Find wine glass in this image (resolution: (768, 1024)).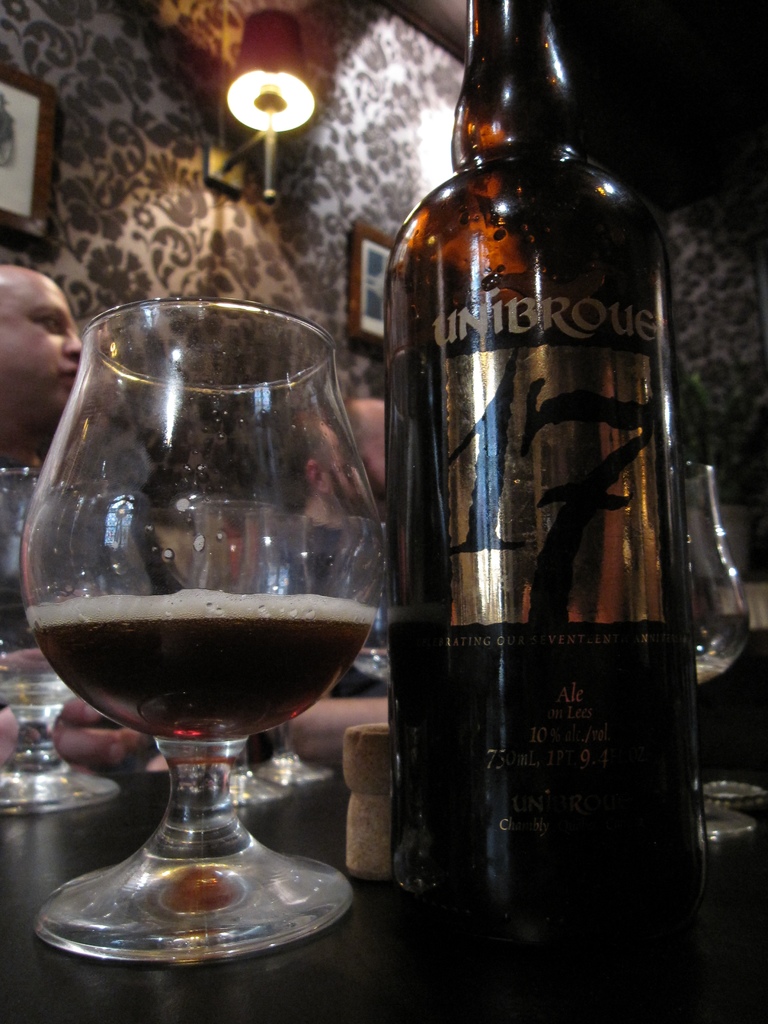
(675, 458, 765, 844).
